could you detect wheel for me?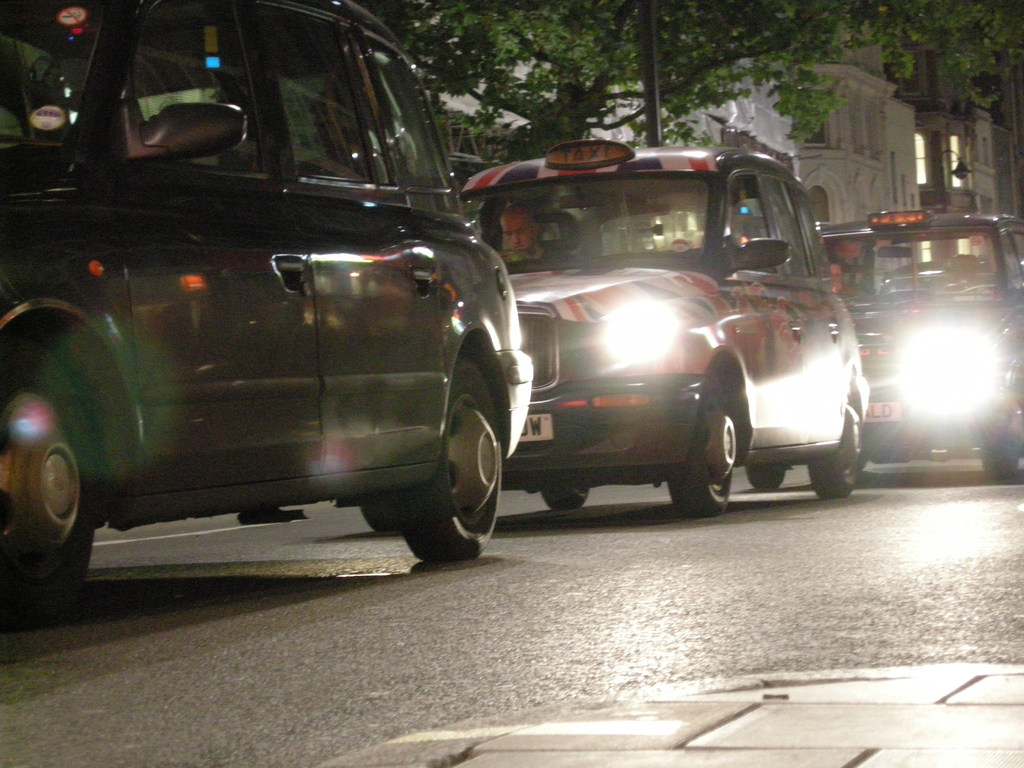
Detection result: [x1=970, y1=403, x2=1023, y2=483].
